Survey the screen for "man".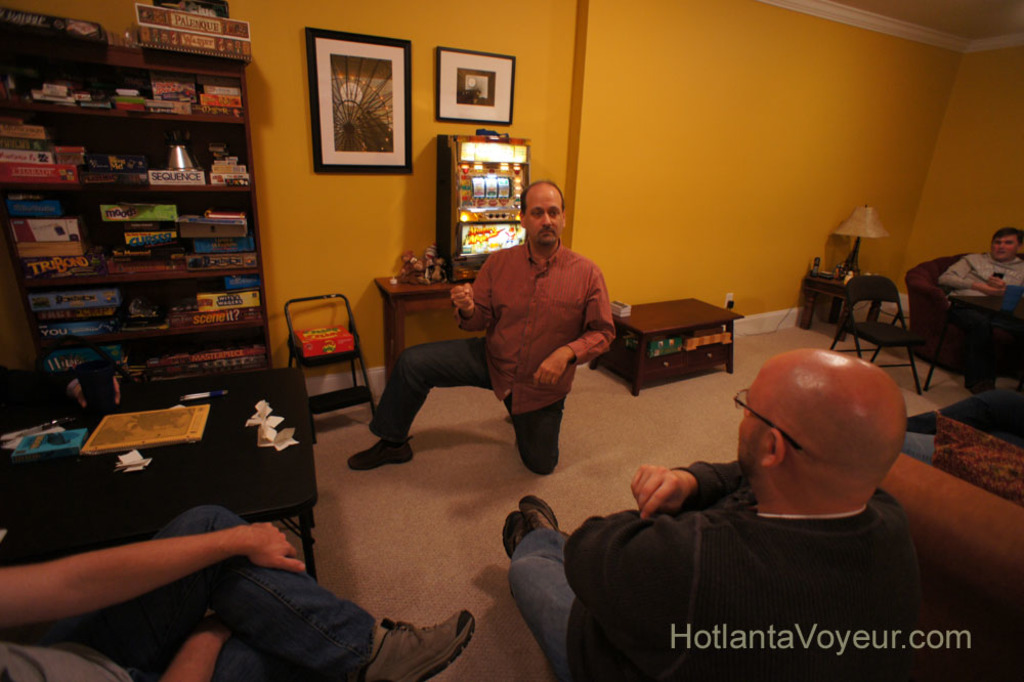
Survey found: BBox(560, 340, 958, 663).
